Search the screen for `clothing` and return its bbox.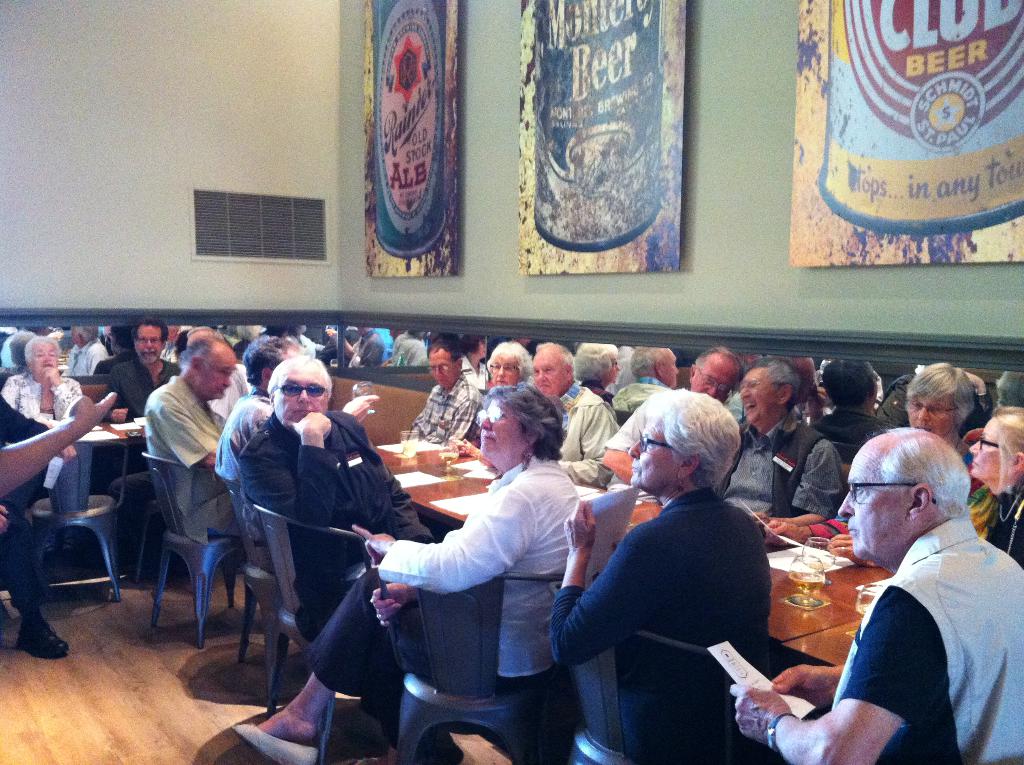
Found: bbox=[542, 483, 771, 698].
